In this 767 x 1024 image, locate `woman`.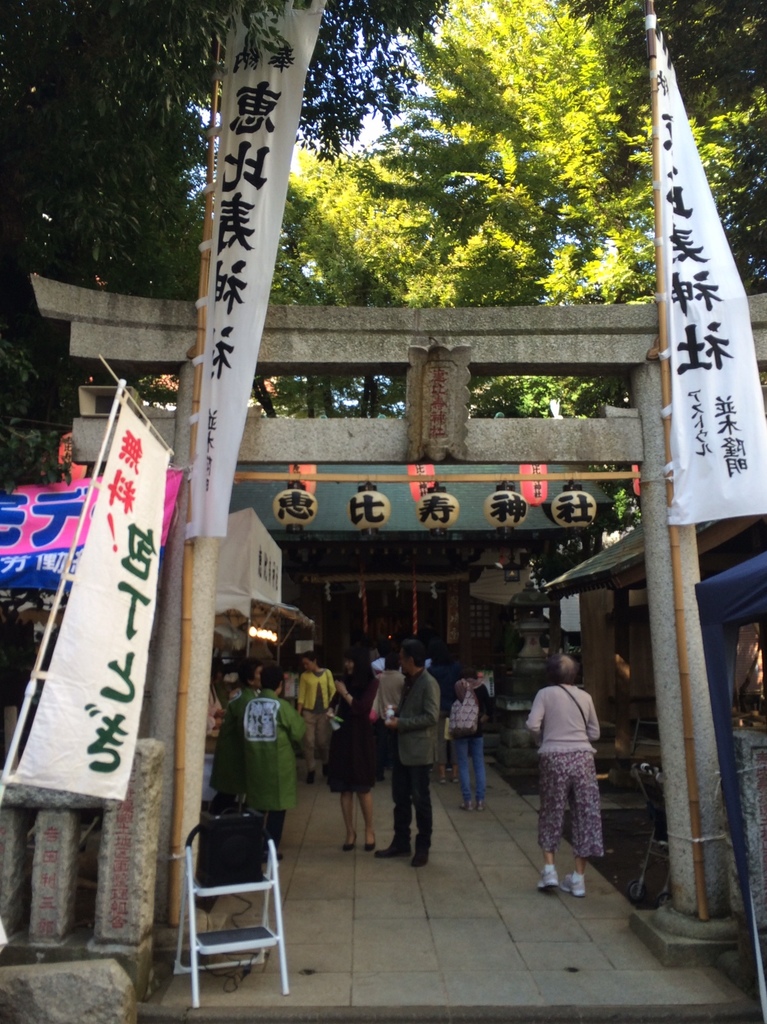
Bounding box: (293,652,333,780).
